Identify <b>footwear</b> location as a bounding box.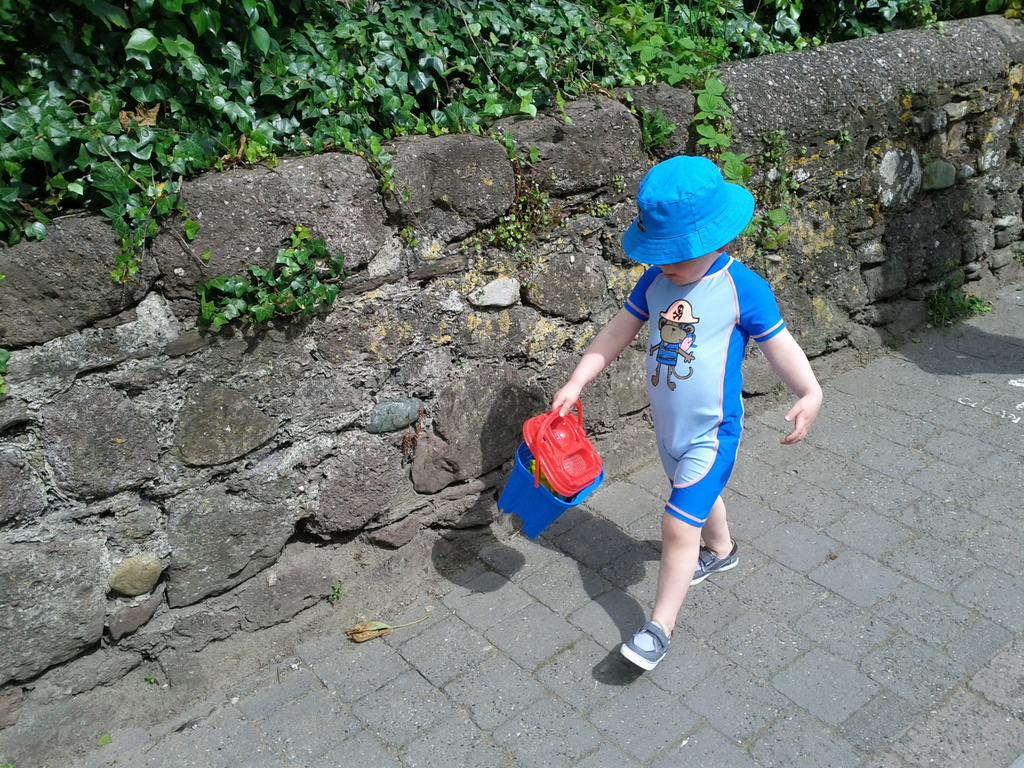
x1=689, y1=537, x2=740, y2=584.
